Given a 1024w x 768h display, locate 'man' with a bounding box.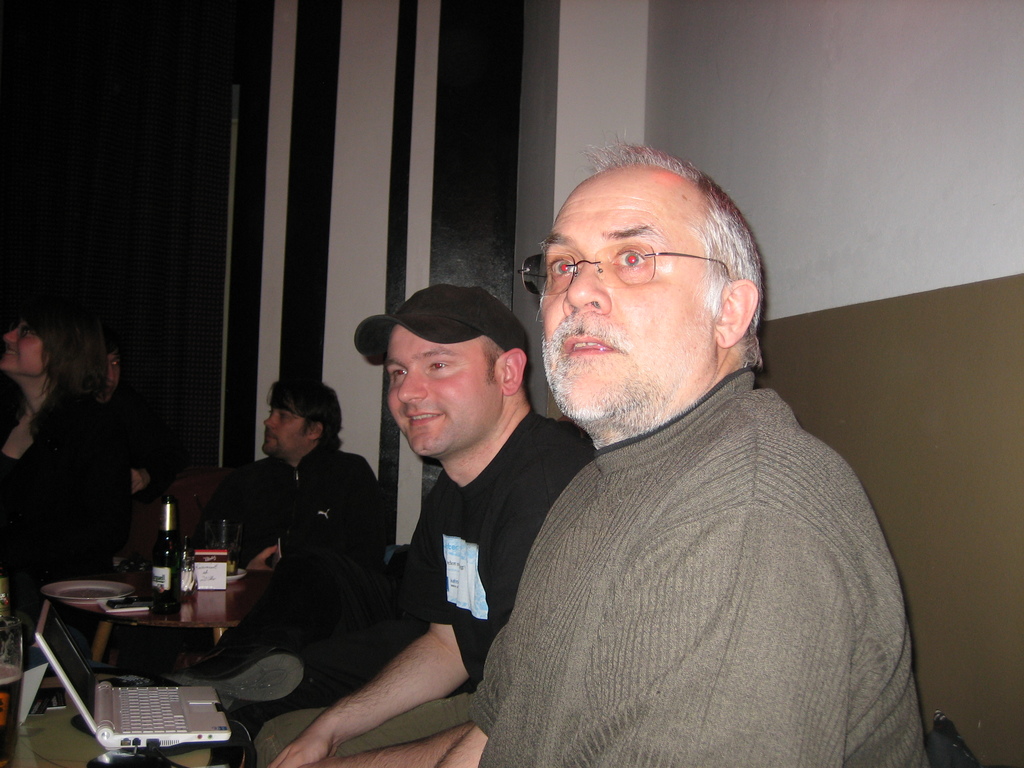
Located: box(186, 374, 381, 758).
